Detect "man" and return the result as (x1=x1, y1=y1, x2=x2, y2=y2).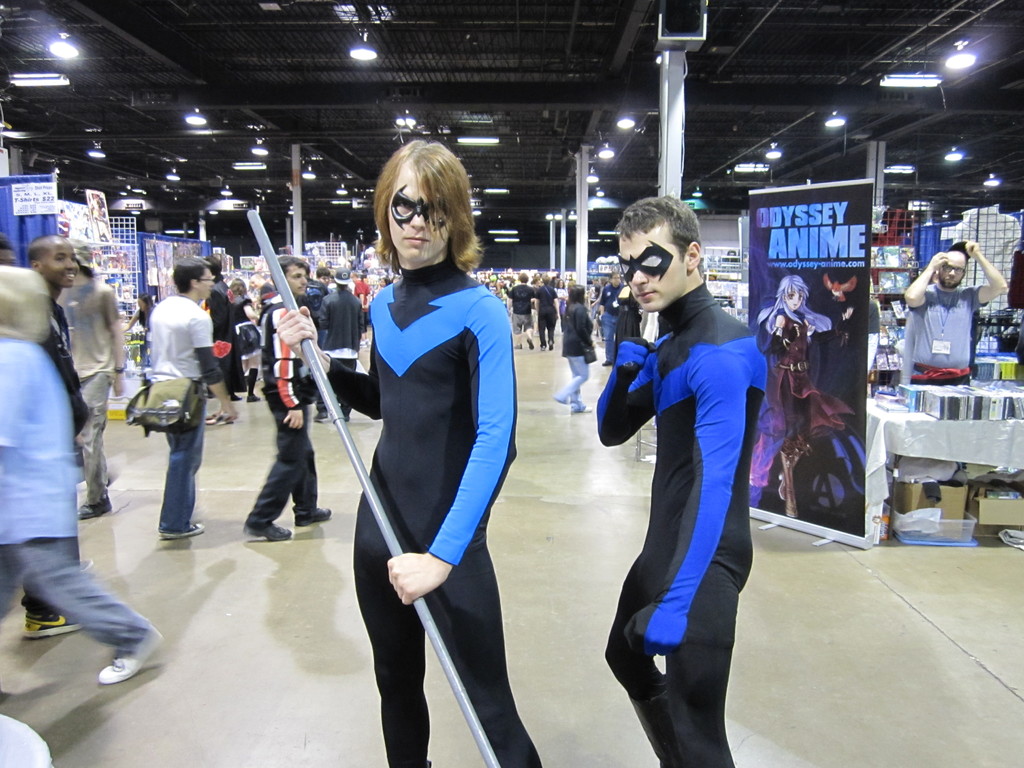
(x1=314, y1=264, x2=362, y2=428).
